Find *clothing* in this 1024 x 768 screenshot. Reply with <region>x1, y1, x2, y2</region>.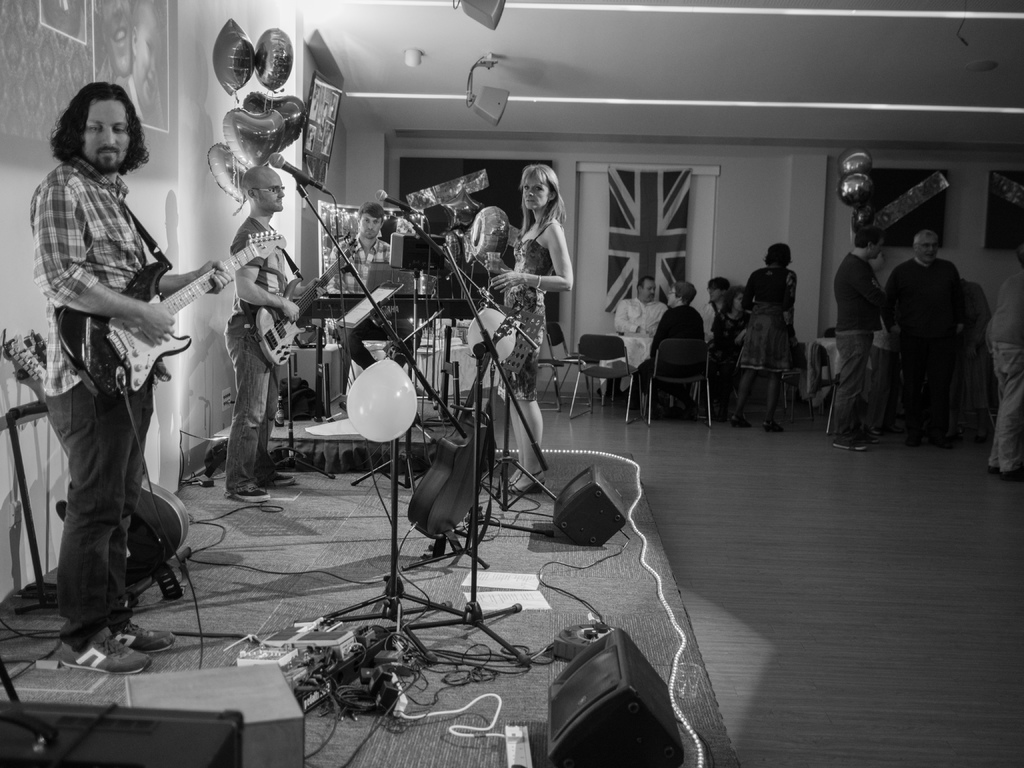
<region>882, 244, 957, 431</region>.
